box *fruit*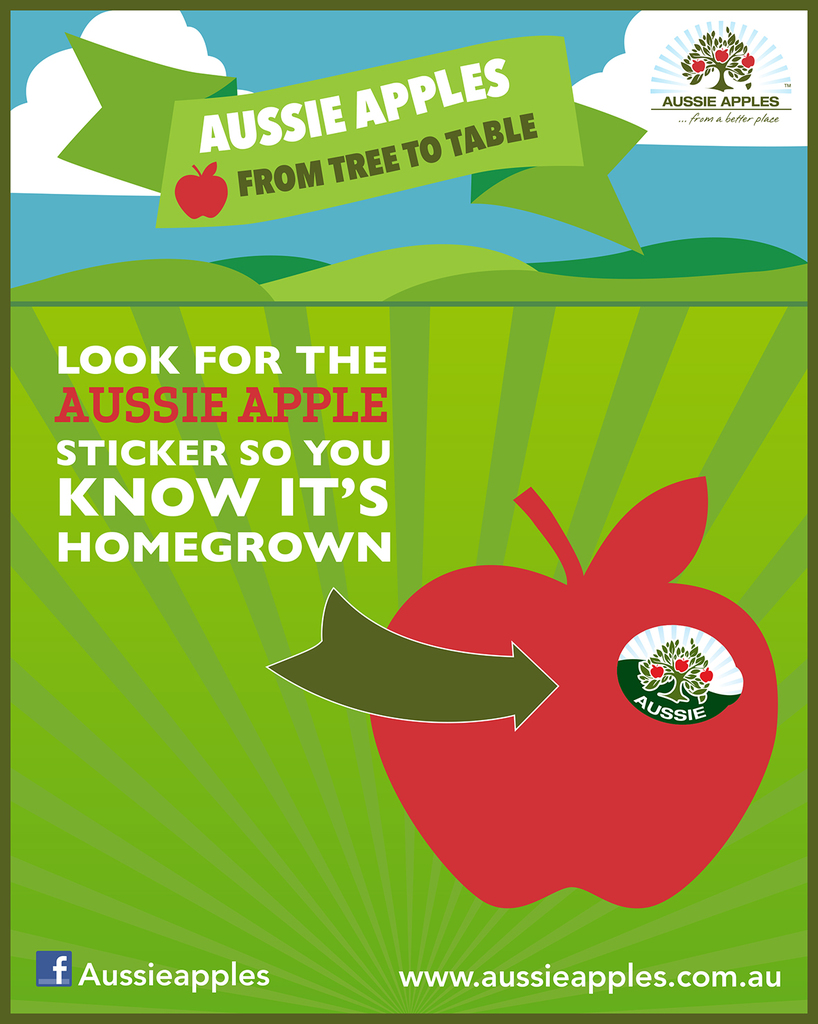
678:659:692:670
